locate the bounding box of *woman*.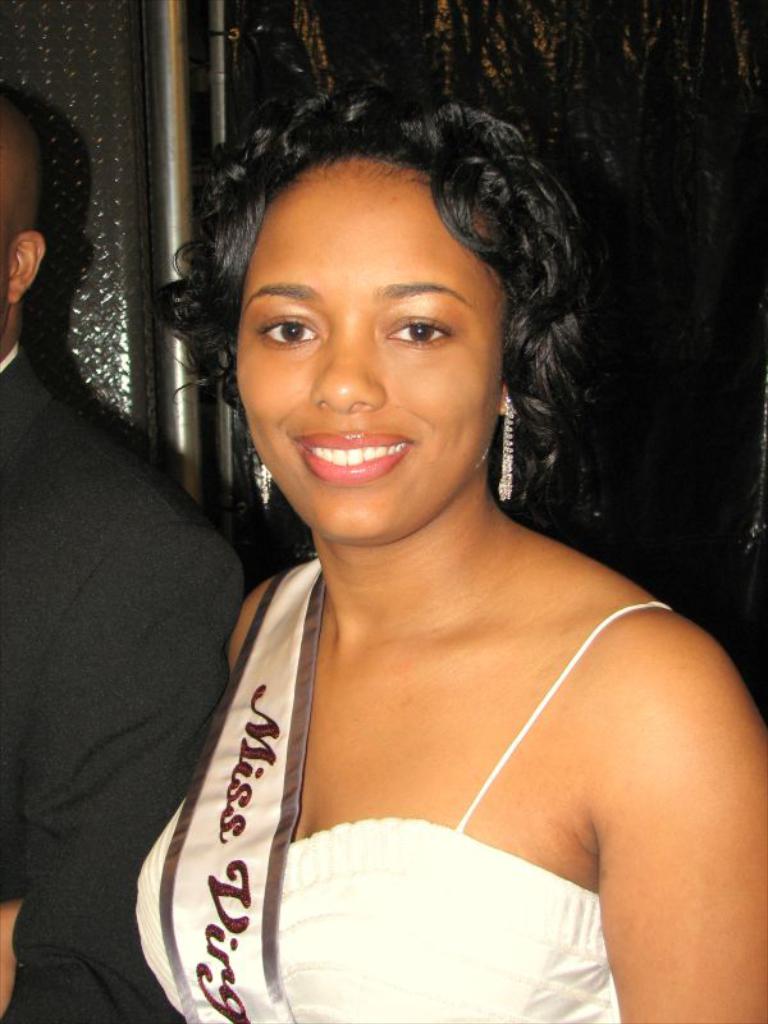
Bounding box: {"left": 125, "top": 19, "right": 719, "bottom": 1023}.
